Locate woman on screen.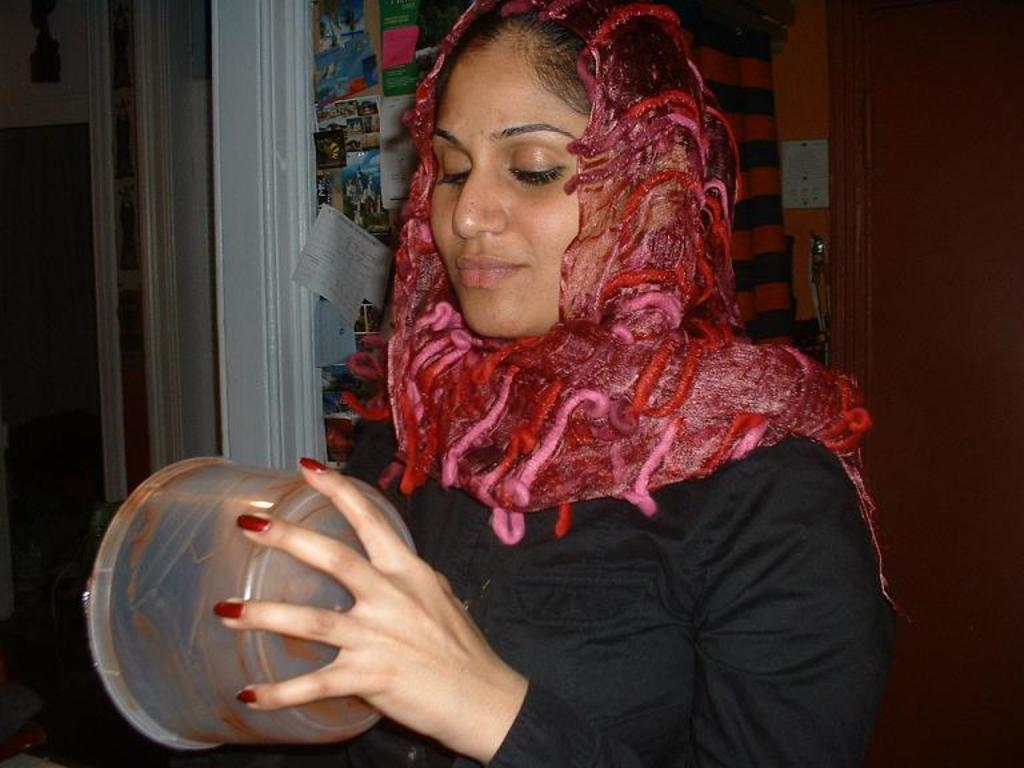
On screen at left=275, top=47, right=829, bottom=729.
